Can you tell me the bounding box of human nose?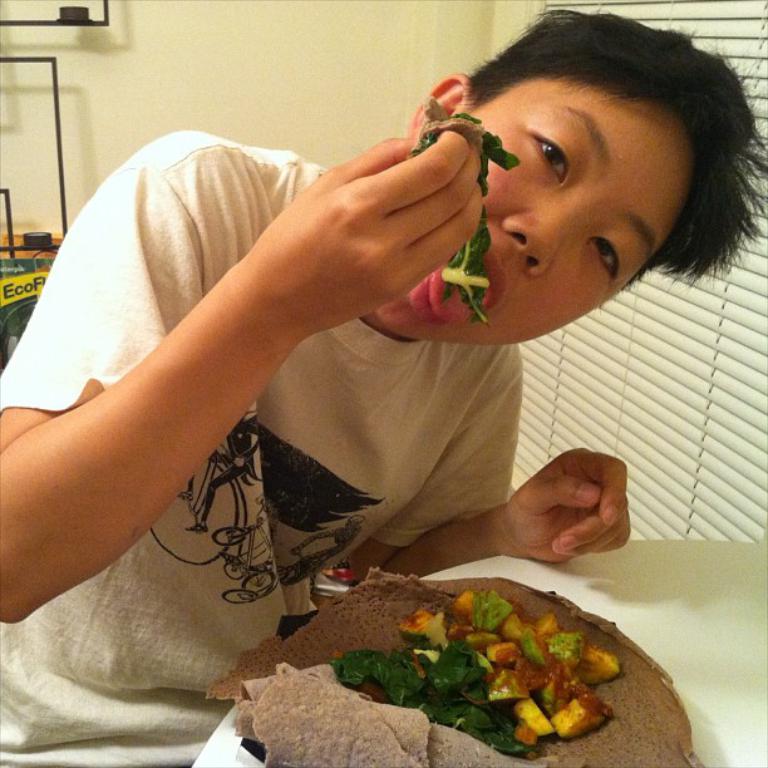
499:202:592:279.
